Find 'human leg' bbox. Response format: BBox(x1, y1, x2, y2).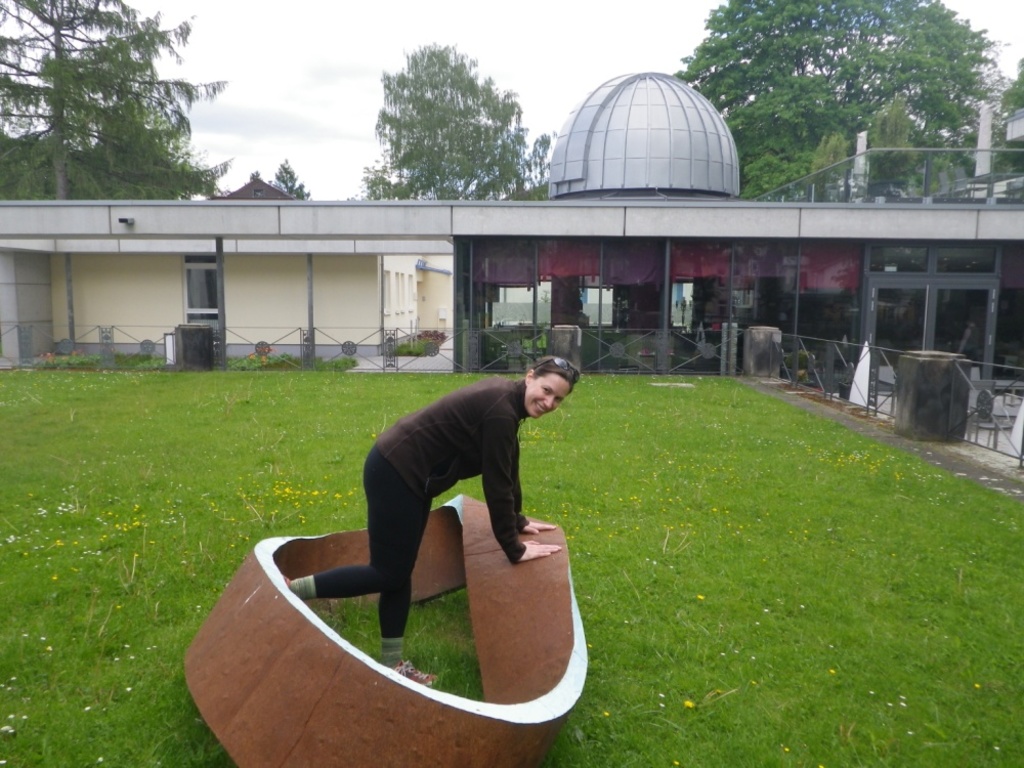
BBox(372, 458, 438, 693).
